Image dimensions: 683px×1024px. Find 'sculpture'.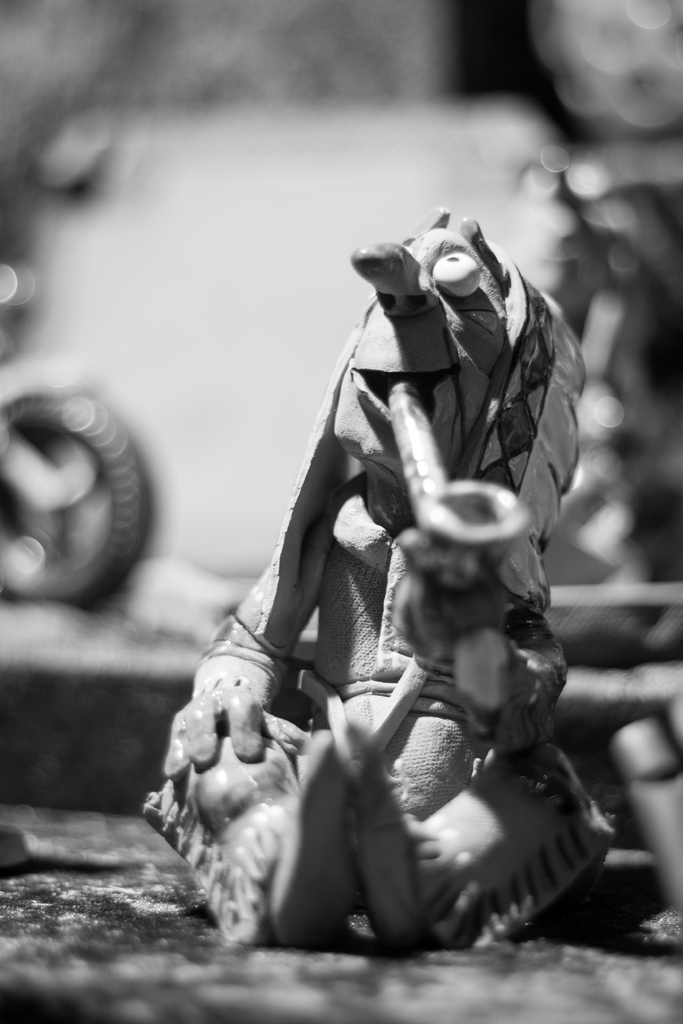
locate(147, 198, 624, 995).
